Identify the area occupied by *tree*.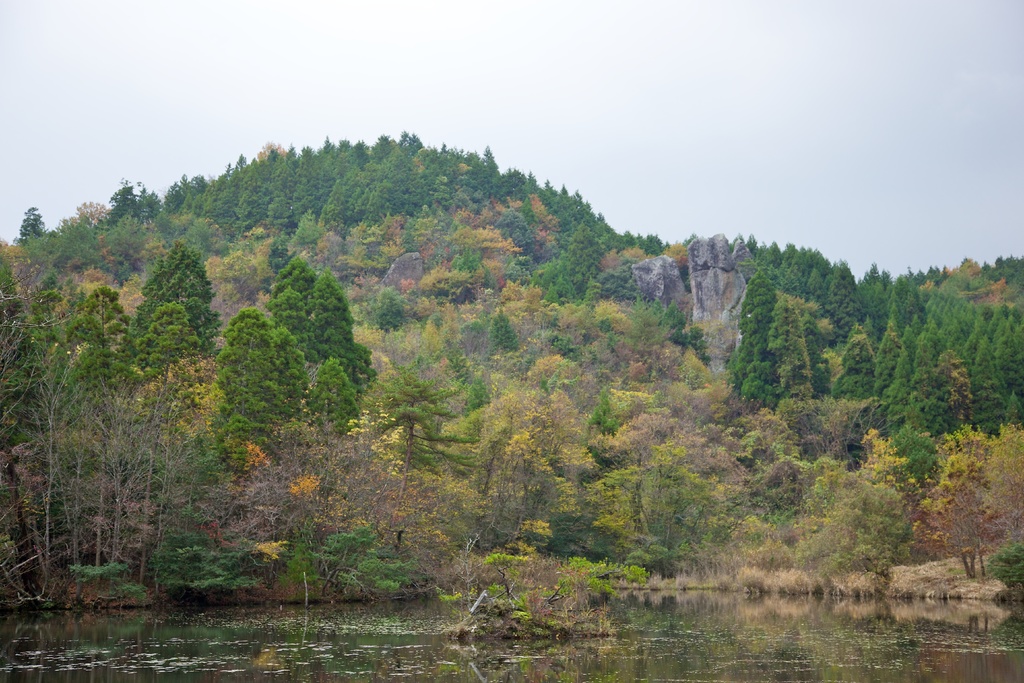
Area: bbox=[938, 250, 1018, 306].
